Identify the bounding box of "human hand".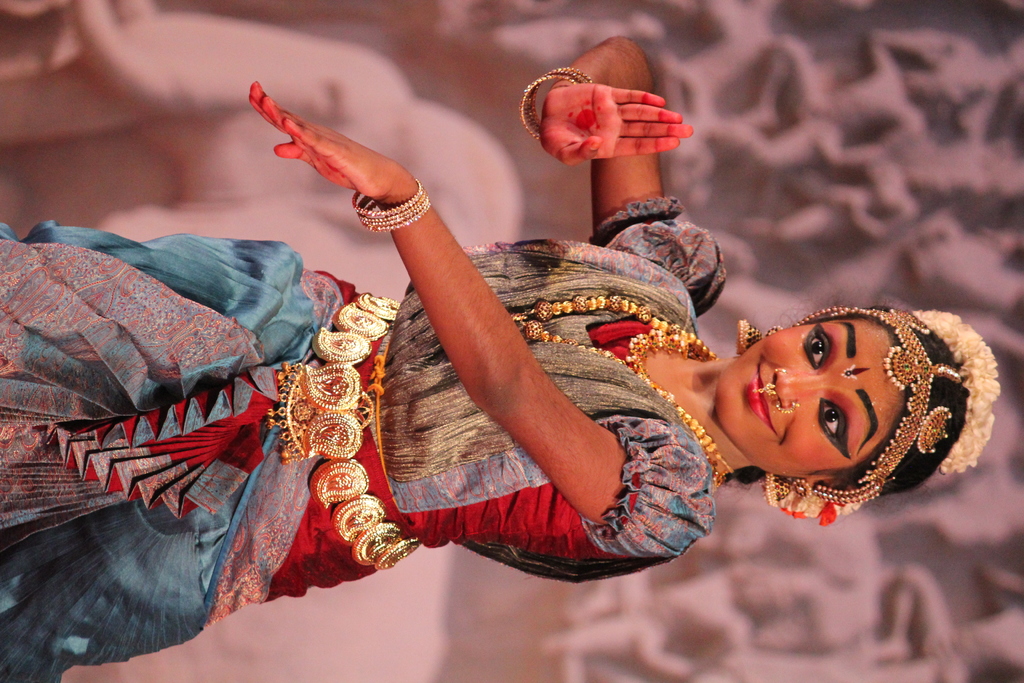
{"left": 629, "top": 620, "right": 664, "bottom": 663}.
